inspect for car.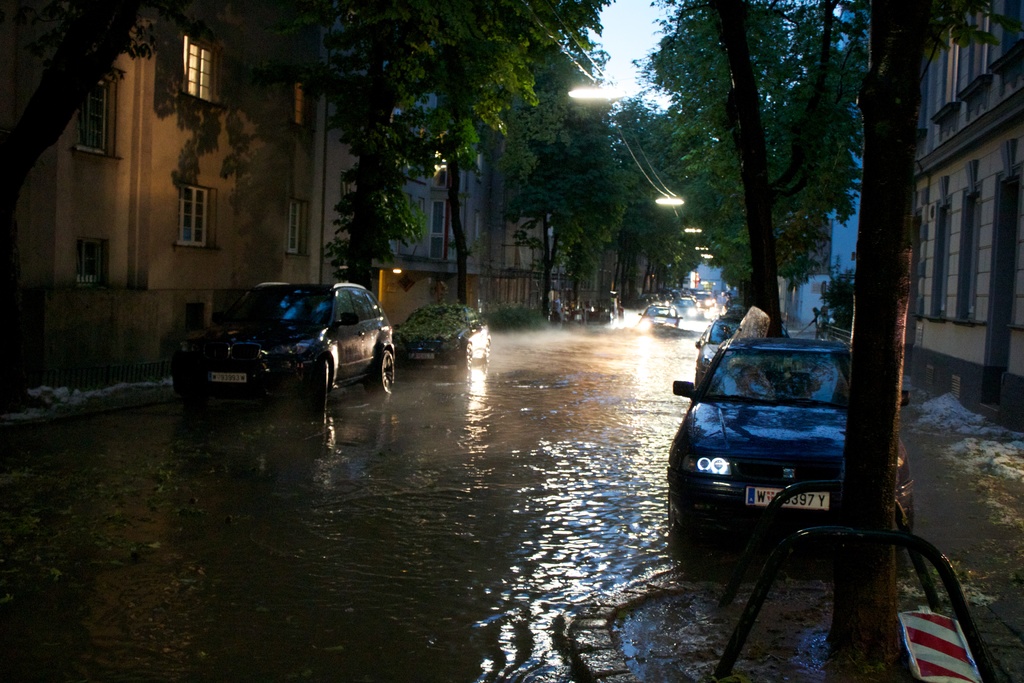
Inspection: select_region(692, 290, 708, 314).
